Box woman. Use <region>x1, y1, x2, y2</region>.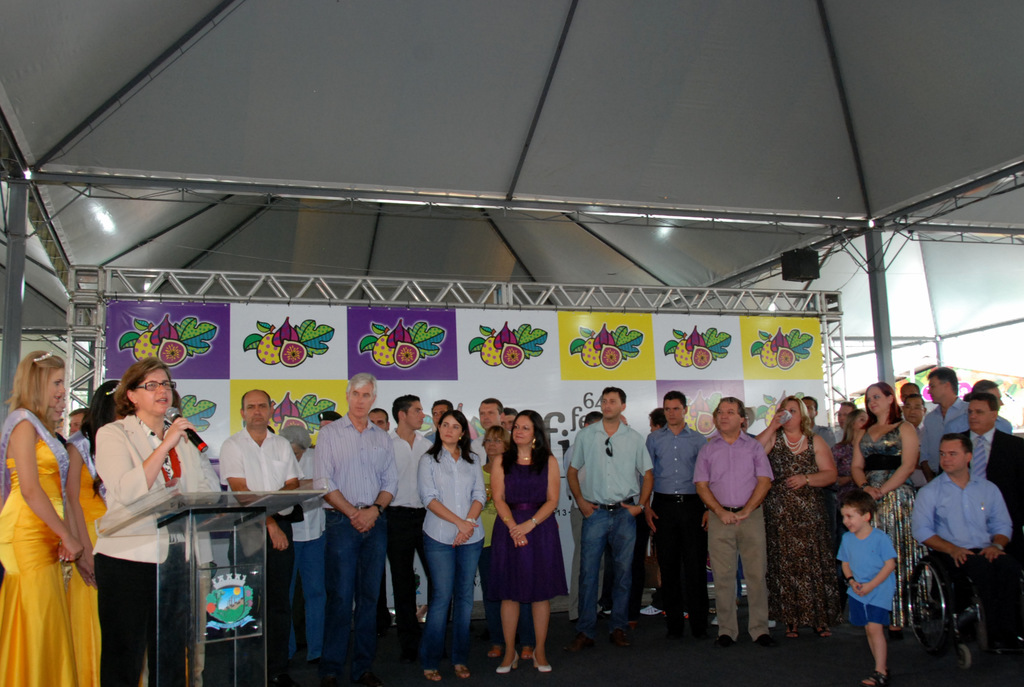
<region>95, 354, 210, 686</region>.
